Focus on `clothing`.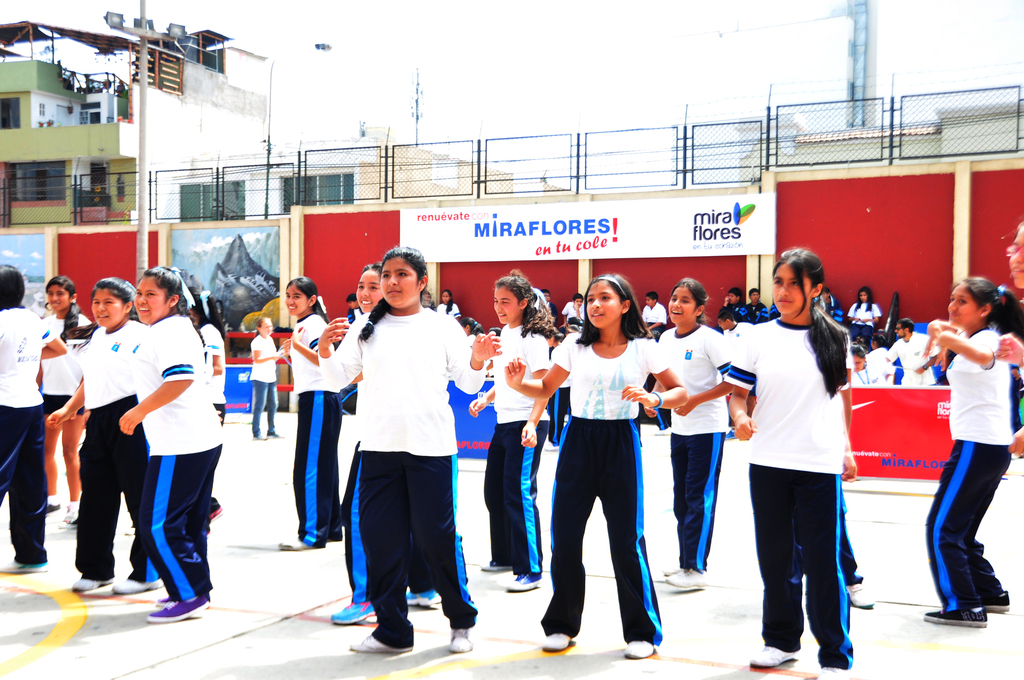
Focused at region(249, 336, 276, 384).
